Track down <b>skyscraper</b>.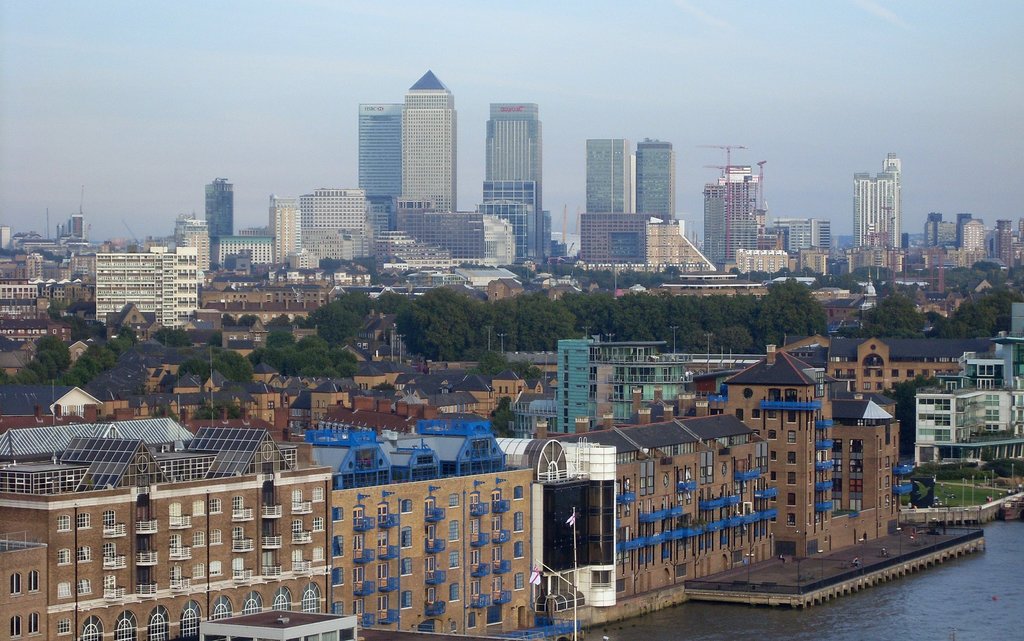
Tracked to x1=264, y1=194, x2=301, y2=268.
